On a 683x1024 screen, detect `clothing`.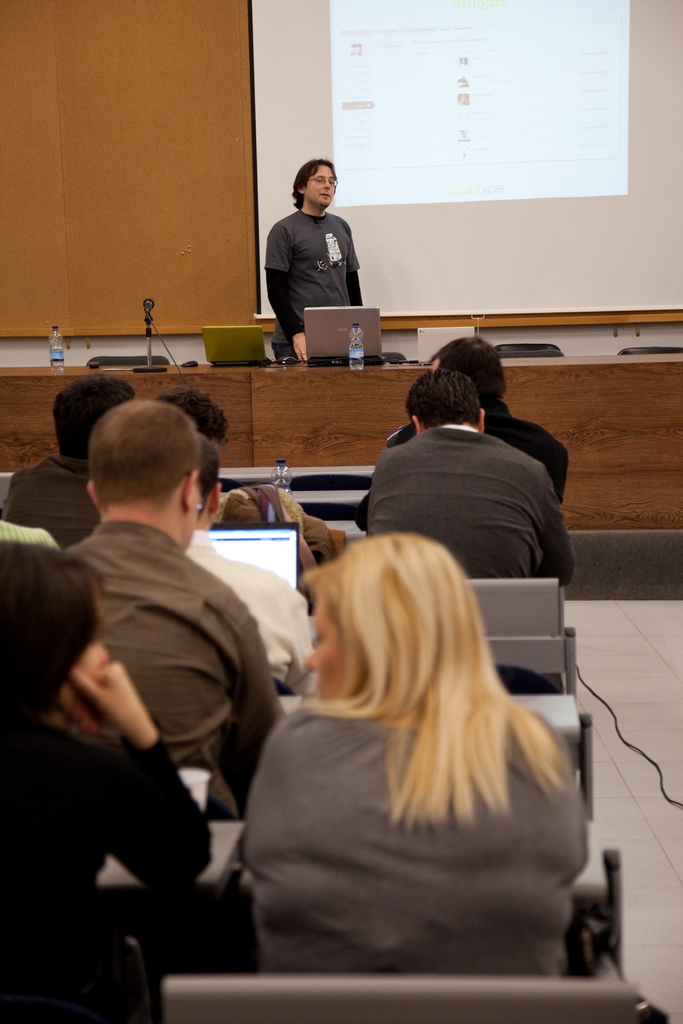
<region>255, 167, 376, 337</region>.
